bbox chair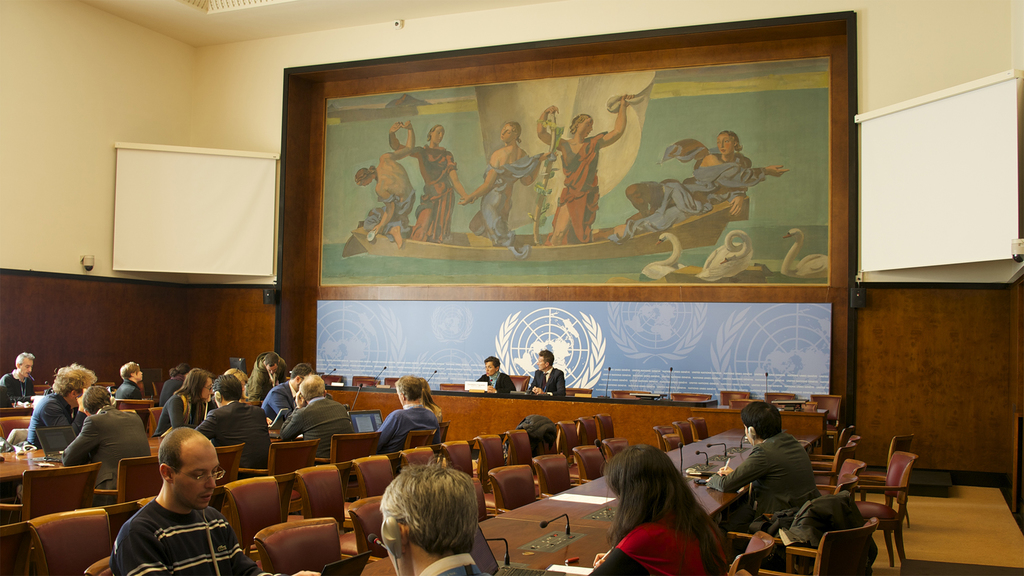
box(394, 444, 438, 479)
